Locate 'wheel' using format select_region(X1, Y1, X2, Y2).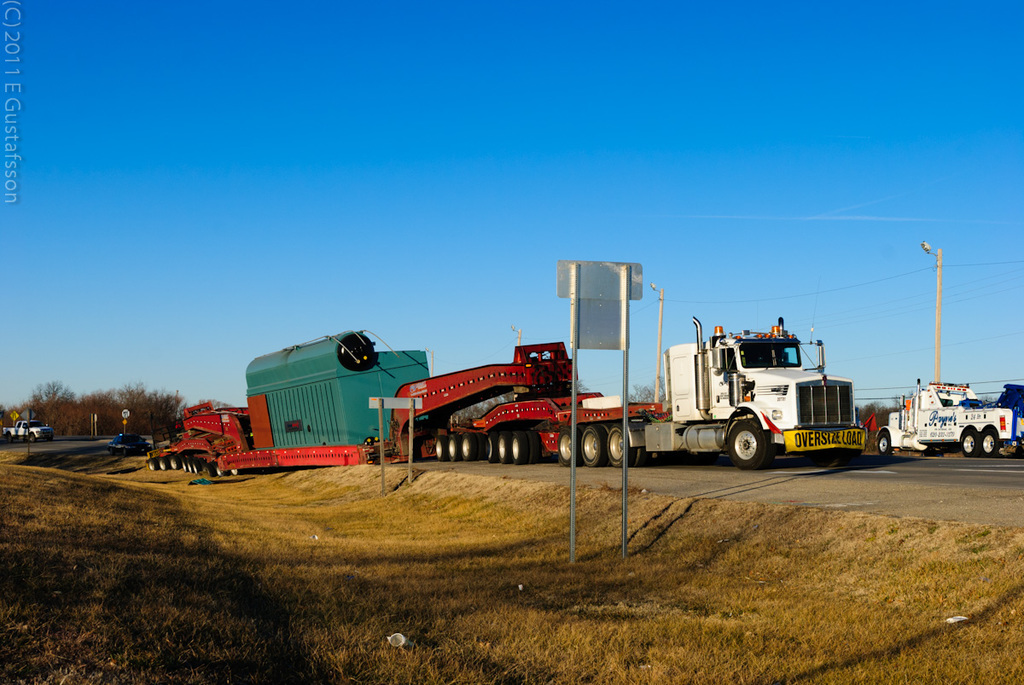
select_region(962, 428, 974, 456).
